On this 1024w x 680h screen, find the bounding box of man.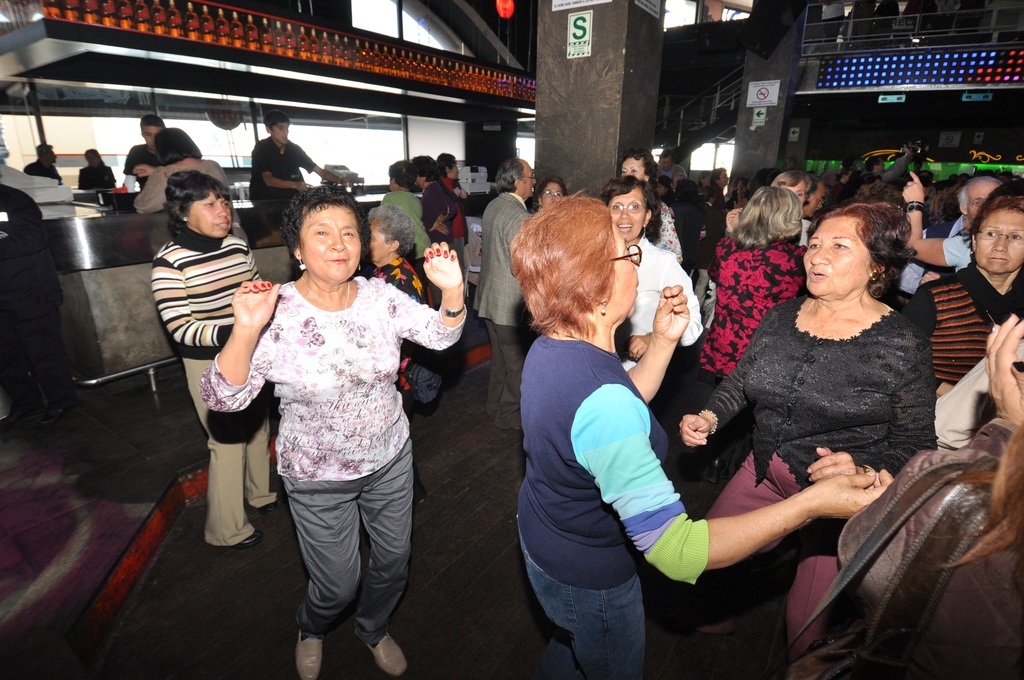
Bounding box: Rect(237, 121, 305, 195).
